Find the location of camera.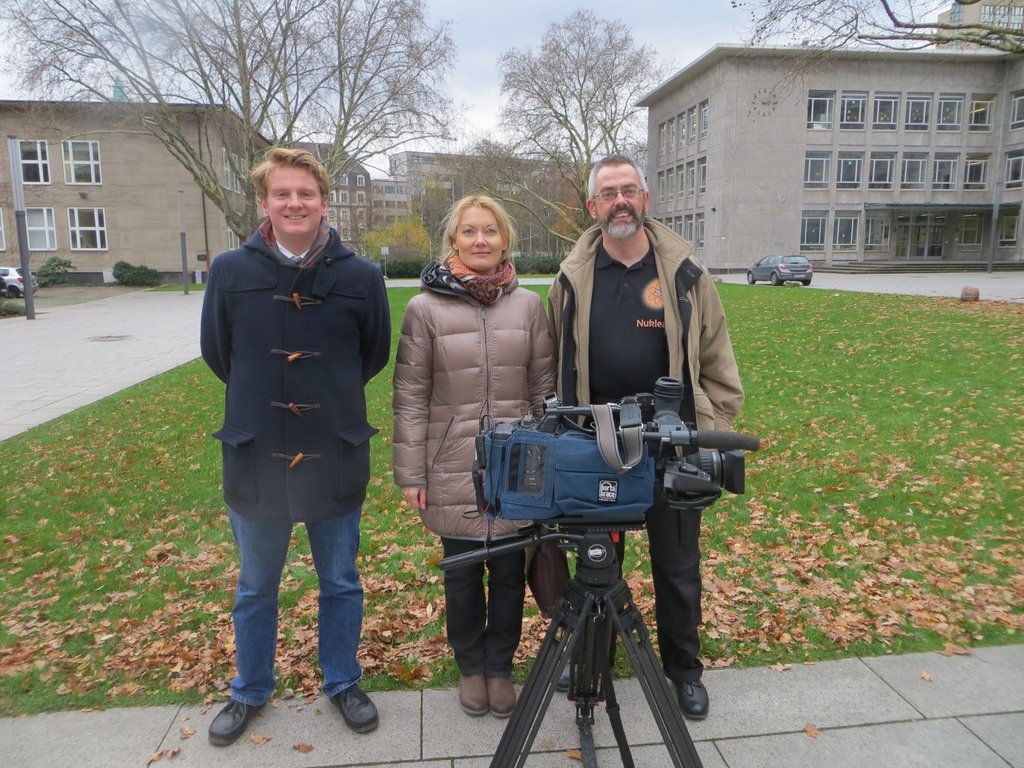
Location: 466,375,744,547.
